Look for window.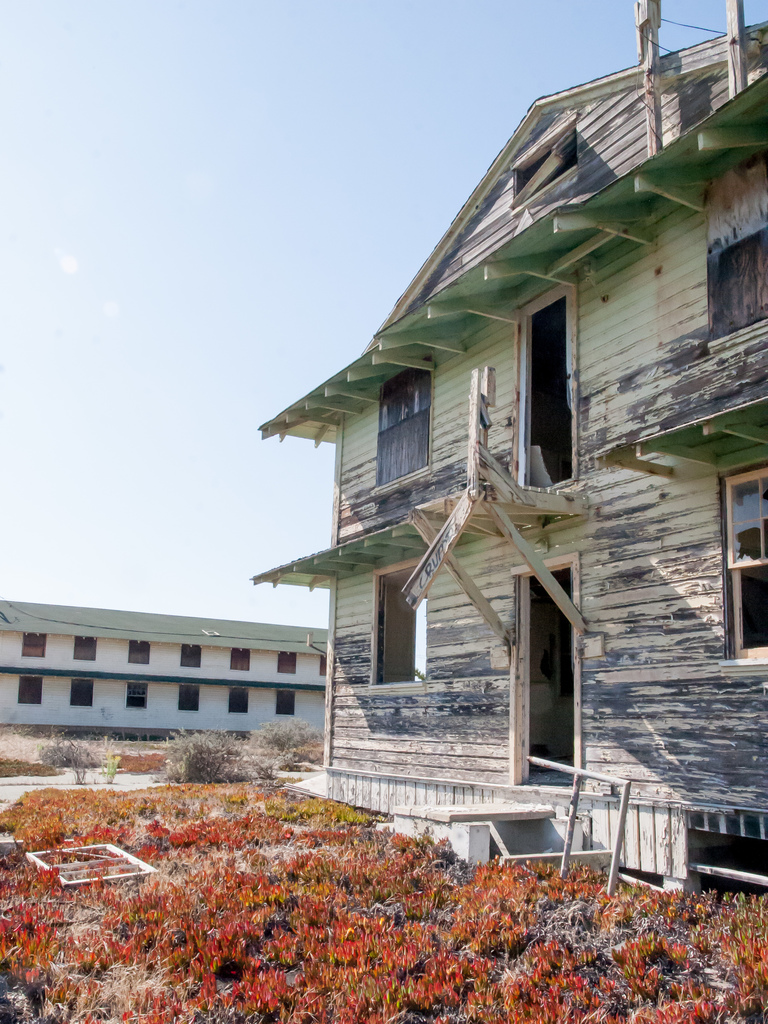
Found: [x1=227, y1=643, x2=255, y2=669].
